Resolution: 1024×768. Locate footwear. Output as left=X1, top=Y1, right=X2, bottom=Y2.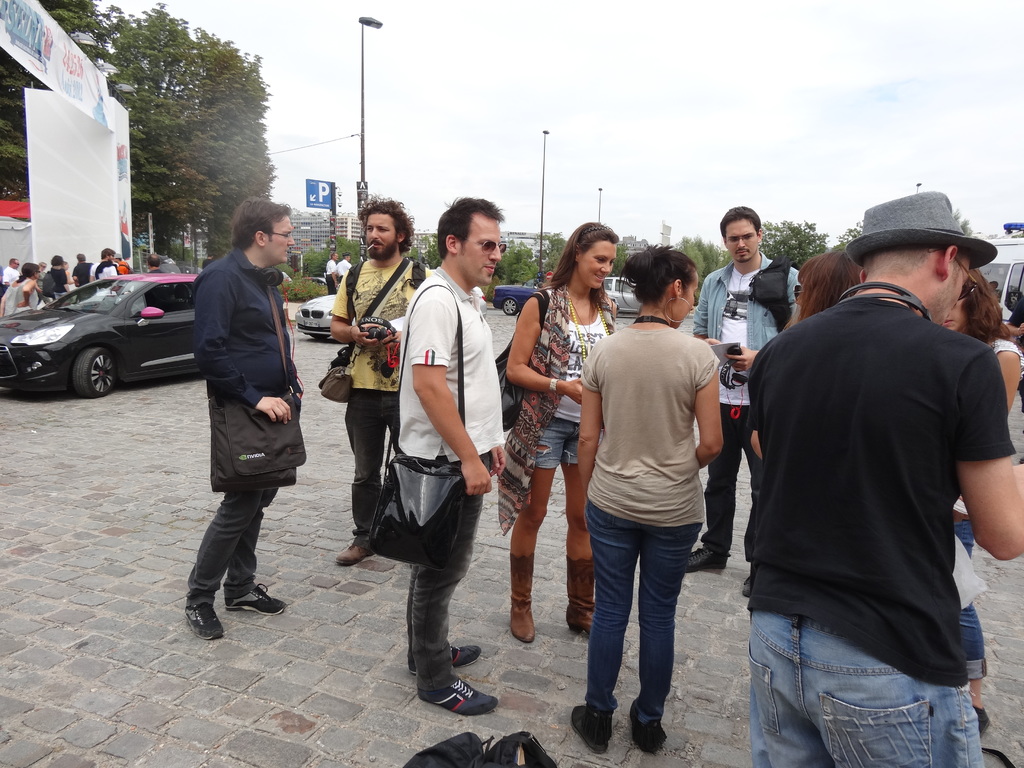
left=569, top=697, right=614, bottom=755.
